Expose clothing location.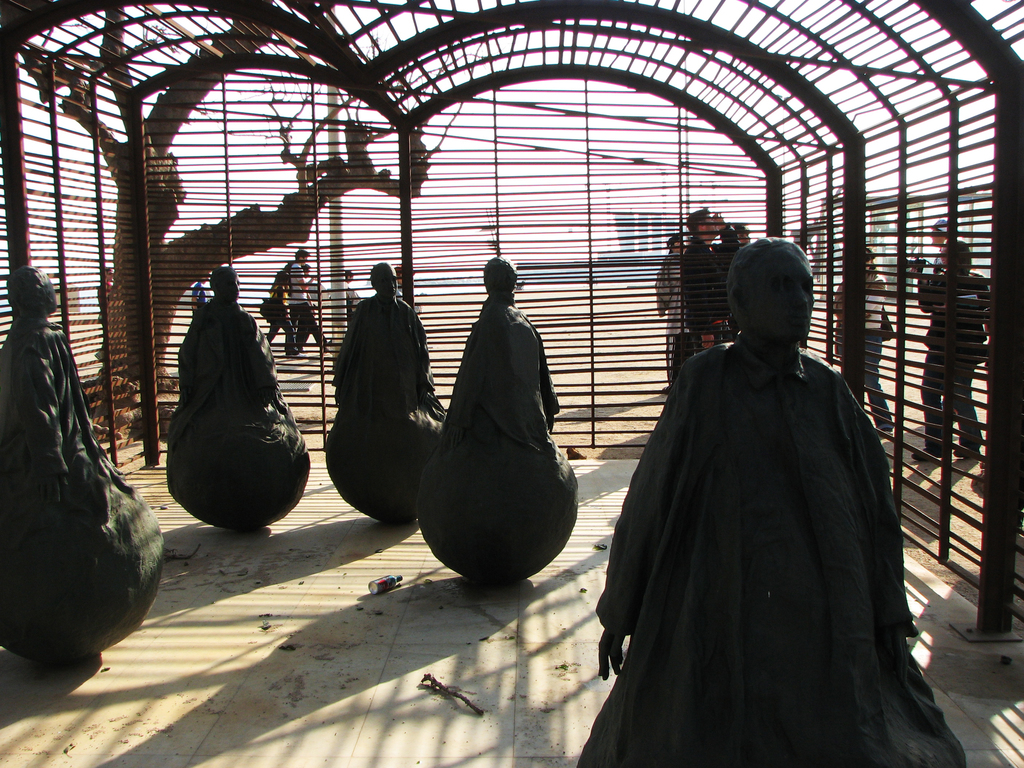
Exposed at {"left": 612, "top": 273, "right": 932, "bottom": 760}.
